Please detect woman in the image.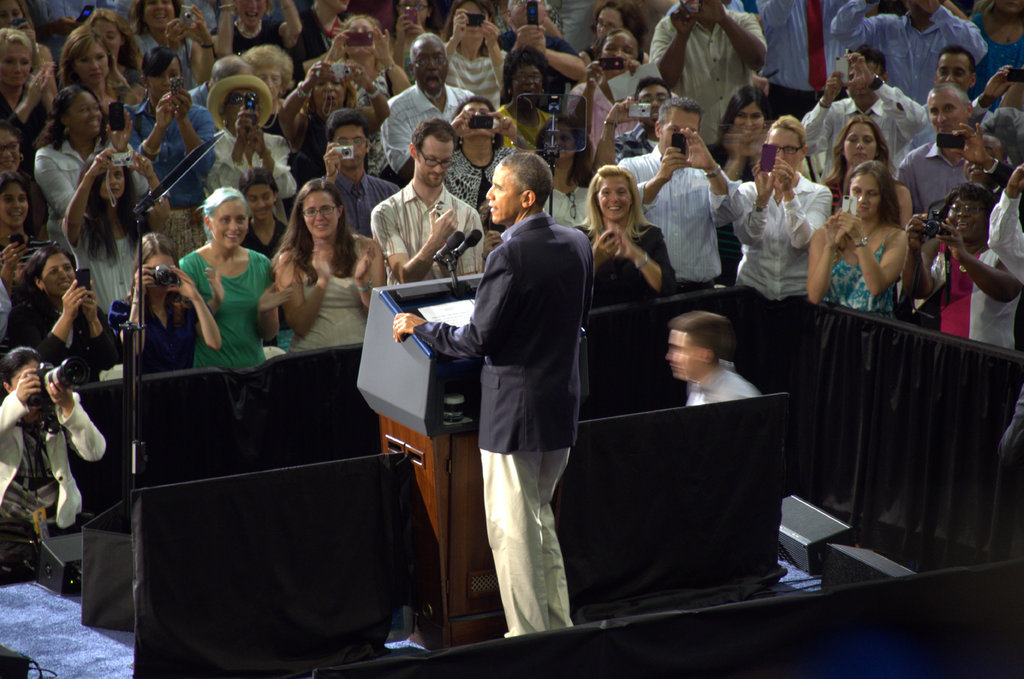
box=[804, 160, 911, 324].
